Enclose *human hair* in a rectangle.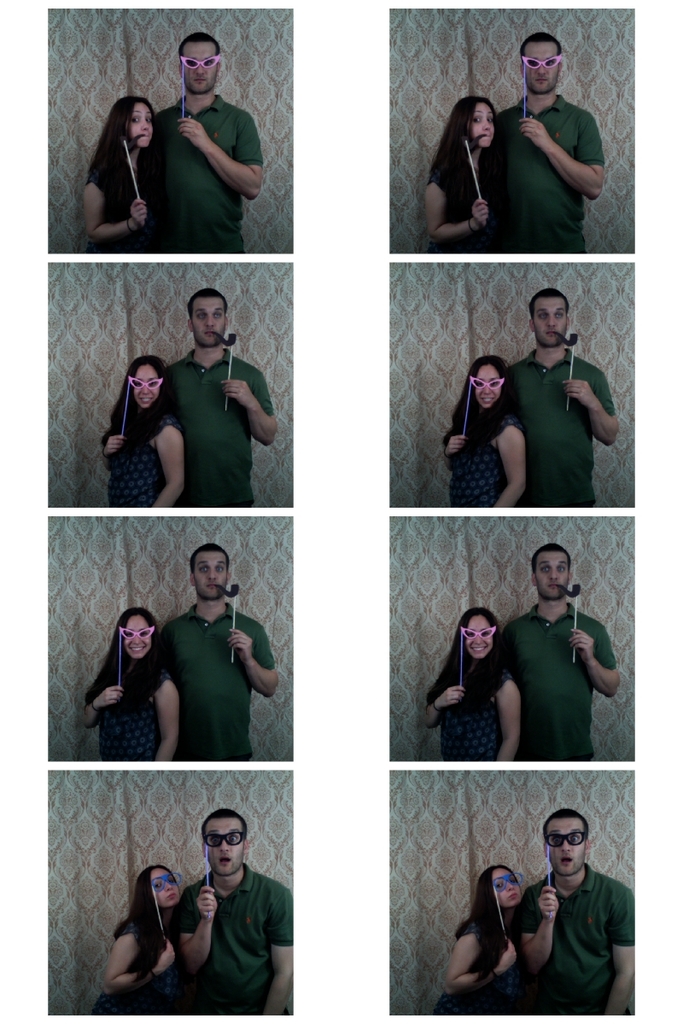
<region>83, 84, 149, 215</region>.
